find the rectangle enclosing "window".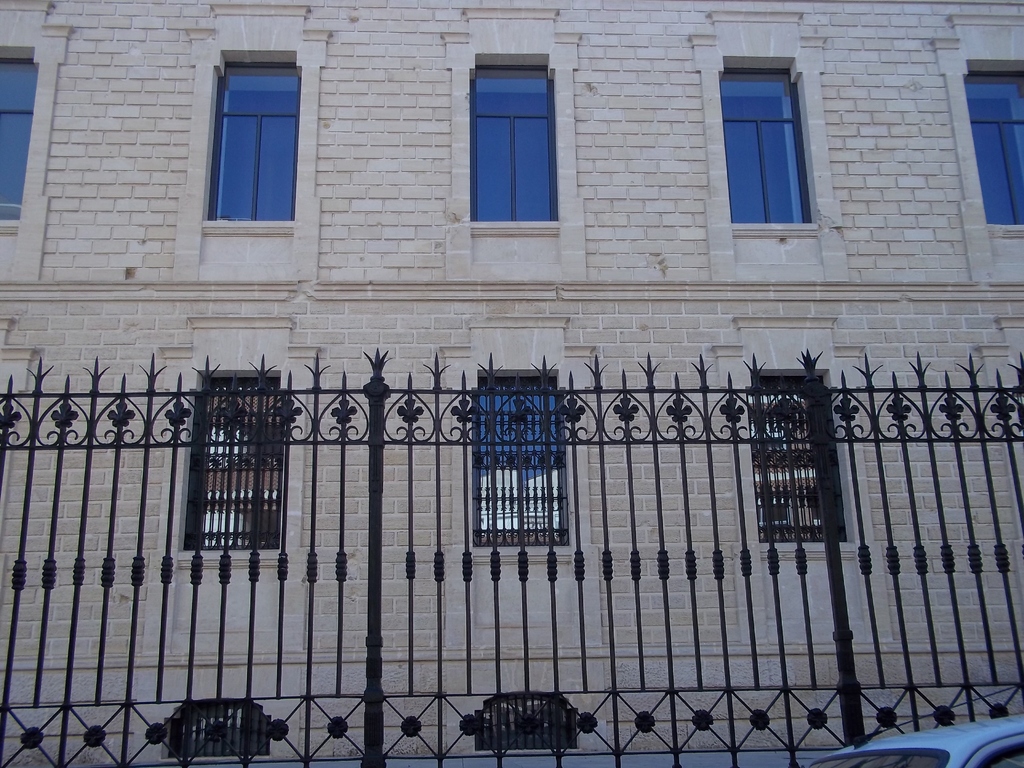
(453,373,582,552).
